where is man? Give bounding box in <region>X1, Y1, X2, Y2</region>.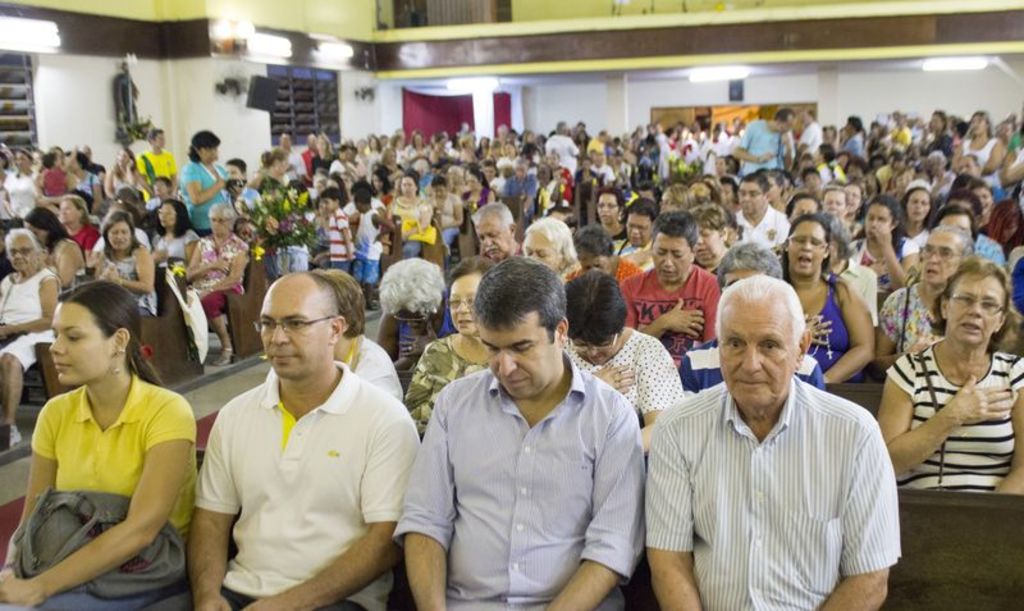
<region>732, 173, 791, 252</region>.
